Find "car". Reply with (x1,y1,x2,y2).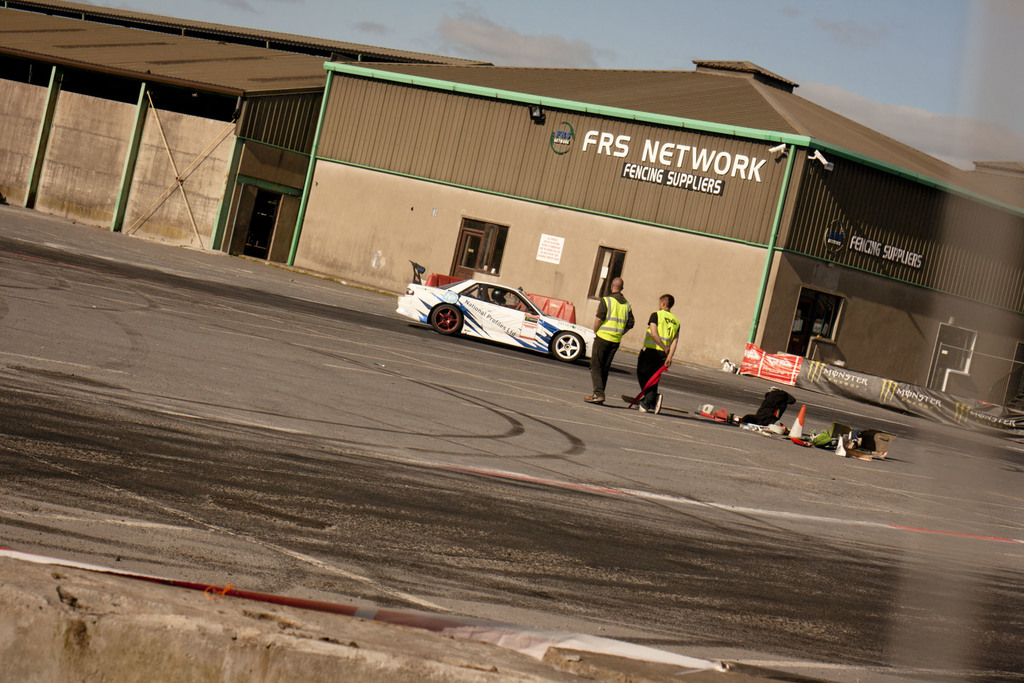
(404,269,596,359).
